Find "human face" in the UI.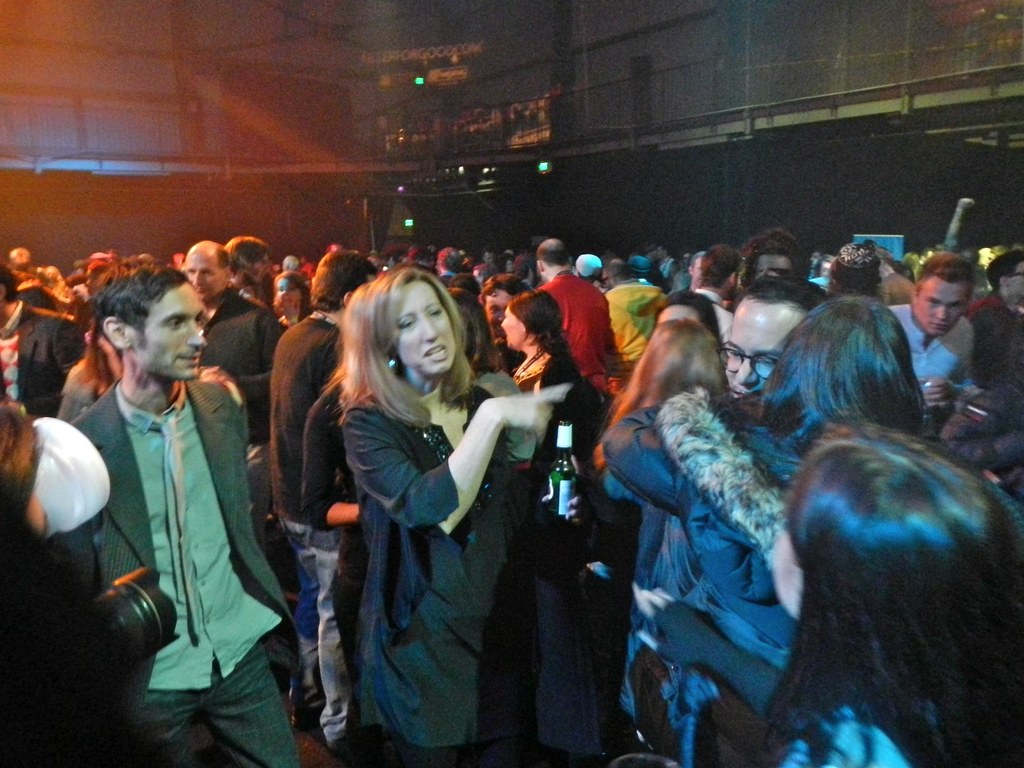
UI element at detection(728, 296, 808, 400).
